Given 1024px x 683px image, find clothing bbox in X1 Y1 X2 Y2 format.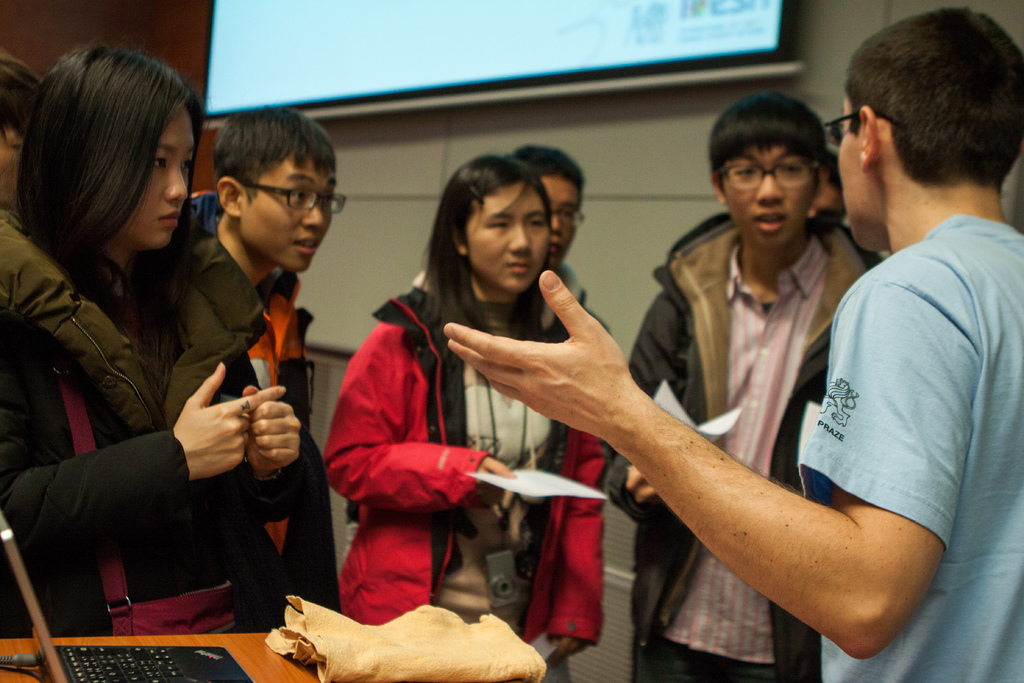
316 274 611 682.
